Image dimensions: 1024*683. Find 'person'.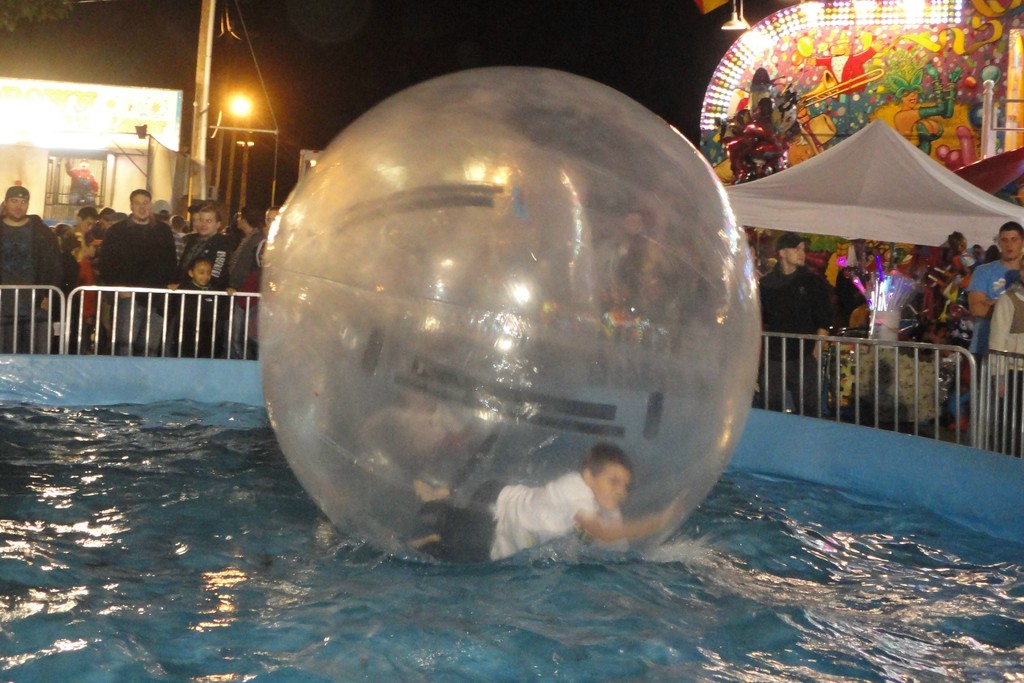
bbox(385, 439, 688, 565).
